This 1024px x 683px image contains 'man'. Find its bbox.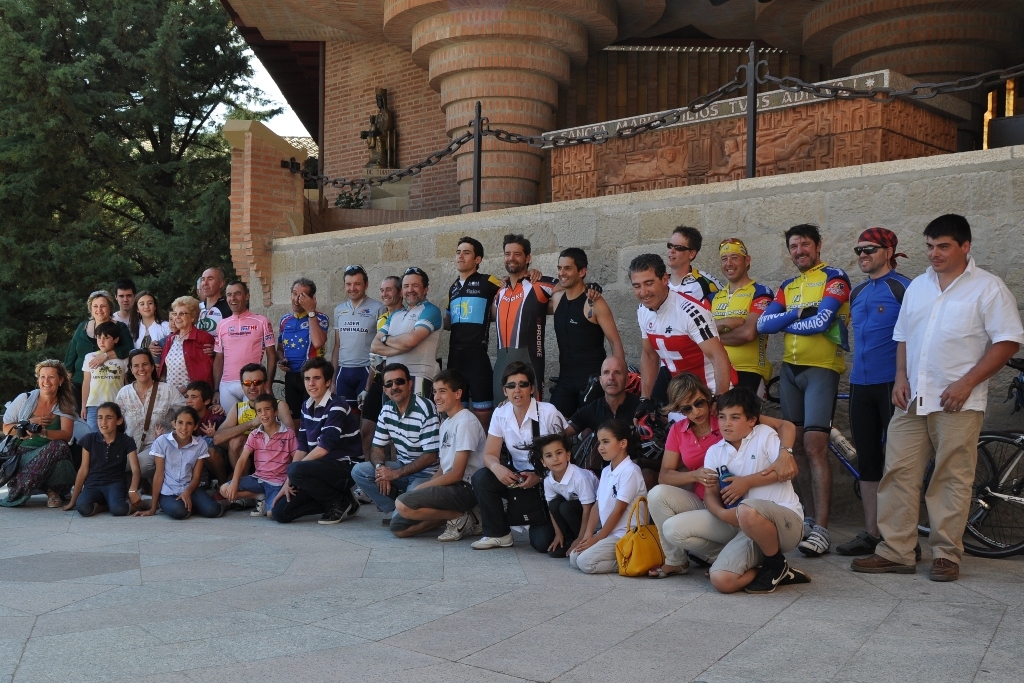
(x1=708, y1=235, x2=772, y2=415).
